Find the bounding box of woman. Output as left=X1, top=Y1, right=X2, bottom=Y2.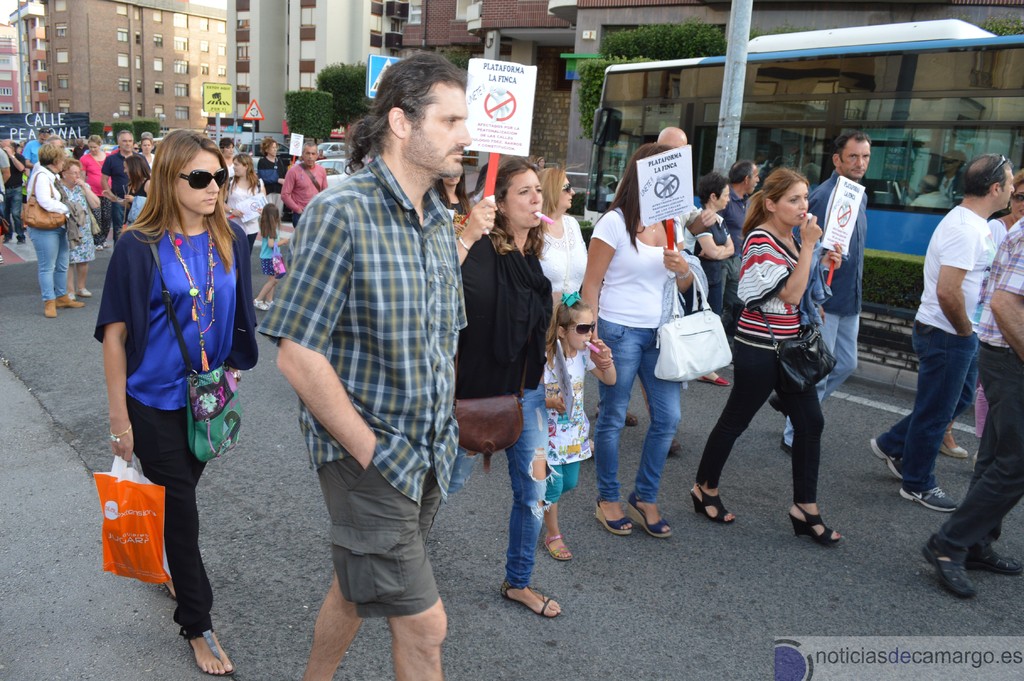
left=263, top=133, right=294, bottom=217.
